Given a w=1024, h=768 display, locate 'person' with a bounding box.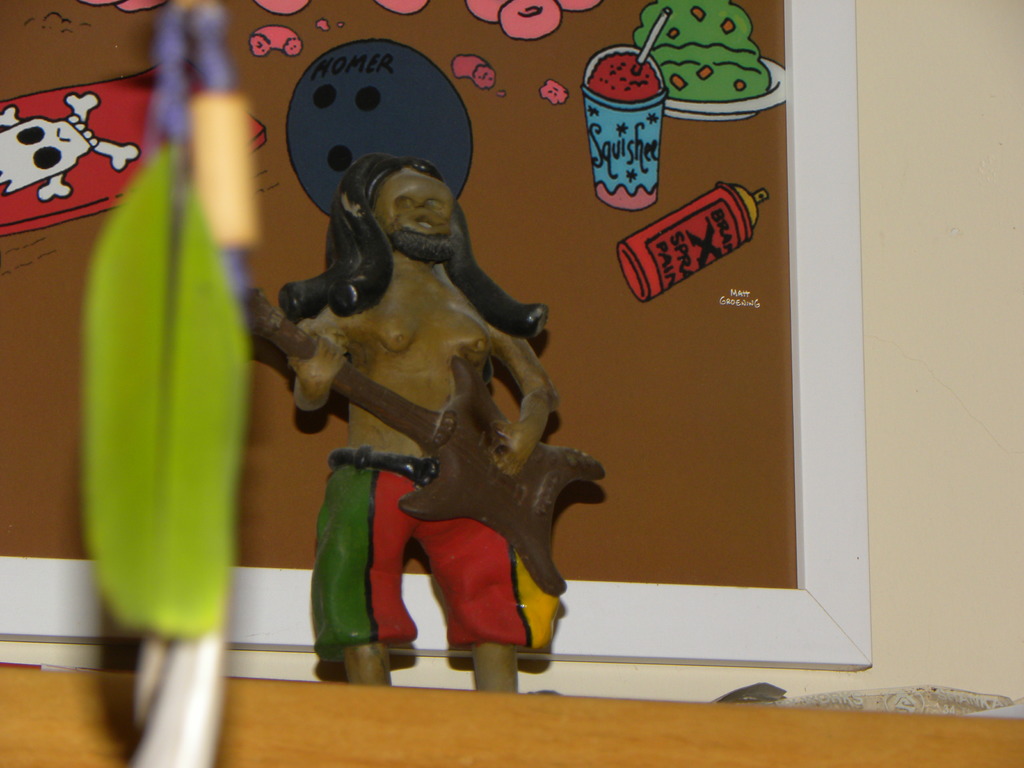
Located: rect(275, 121, 580, 720).
